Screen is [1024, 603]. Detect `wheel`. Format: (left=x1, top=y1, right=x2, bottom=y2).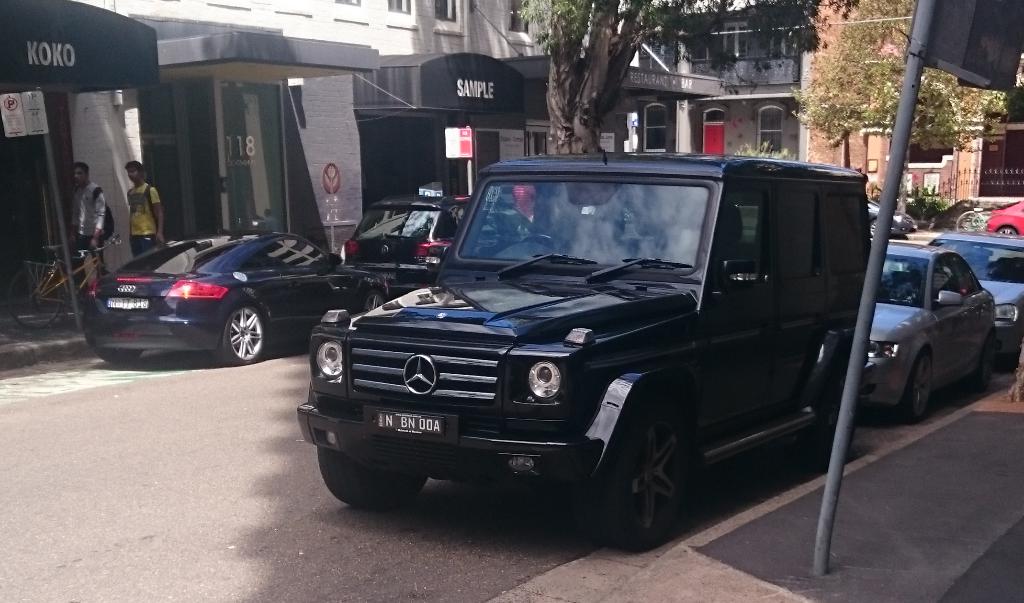
(left=93, top=348, right=145, bottom=362).
